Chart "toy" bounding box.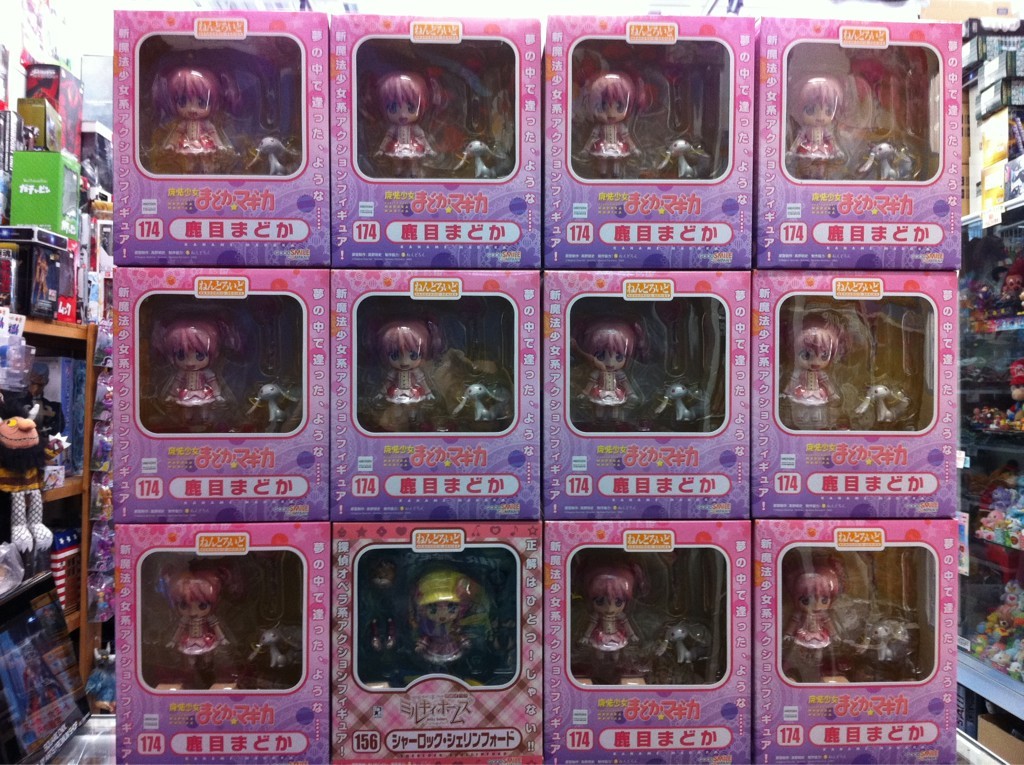
Charted: BBox(246, 624, 302, 671).
